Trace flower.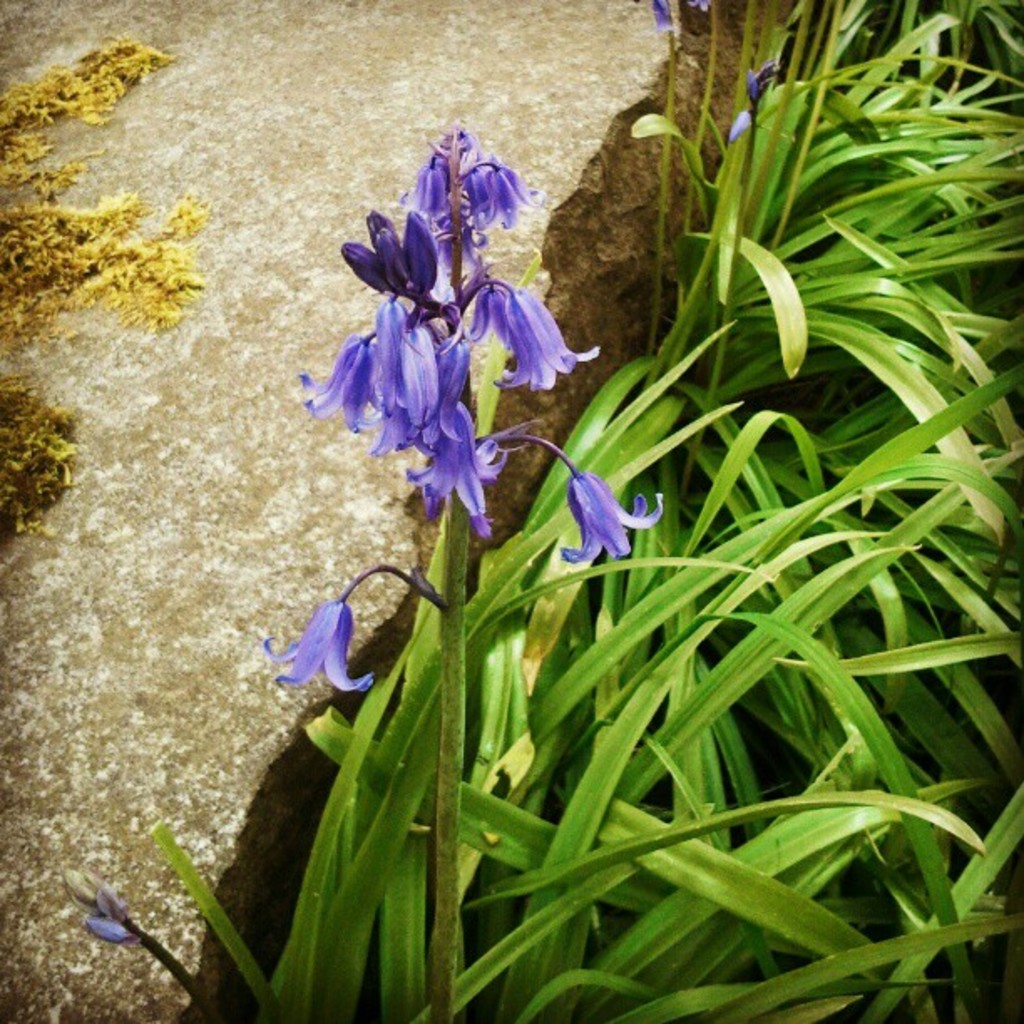
Traced to {"x1": 542, "y1": 448, "x2": 653, "y2": 562}.
